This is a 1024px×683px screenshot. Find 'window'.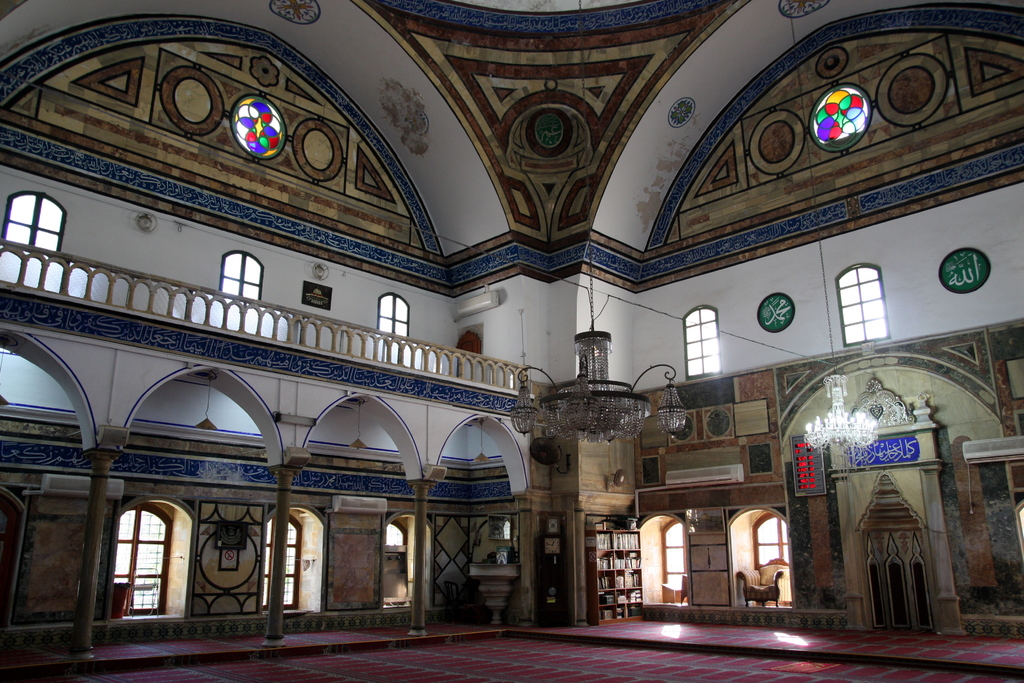
Bounding box: <region>228, 251, 259, 310</region>.
